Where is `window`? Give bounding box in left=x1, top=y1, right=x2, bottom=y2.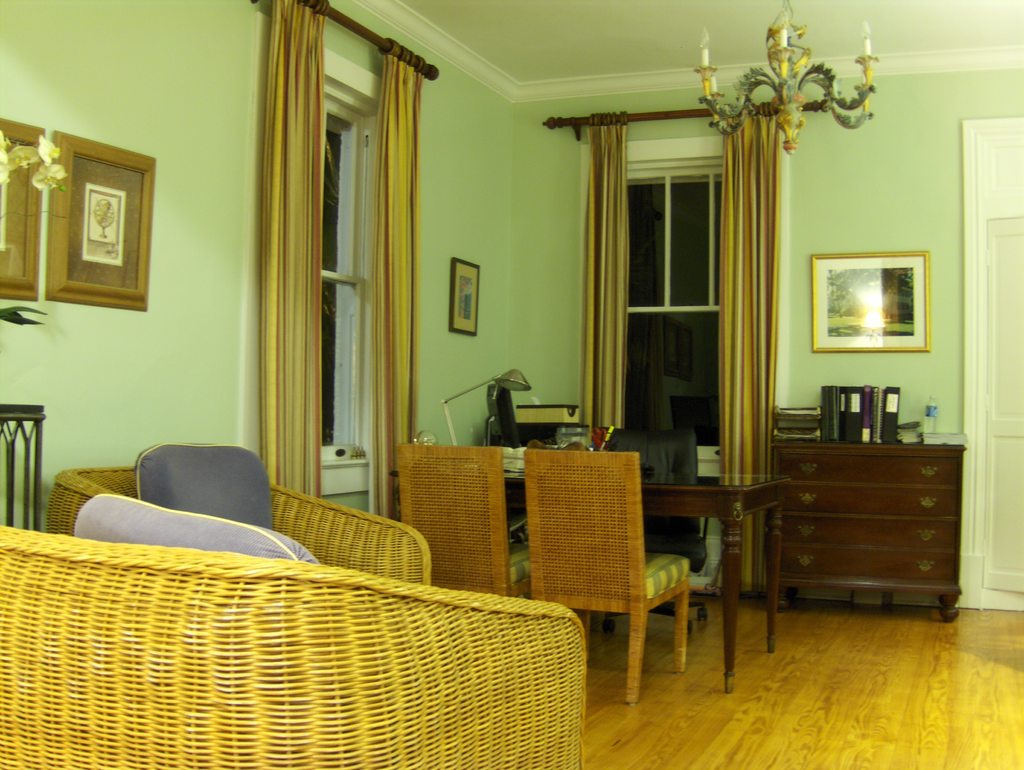
left=549, top=132, right=796, bottom=463.
